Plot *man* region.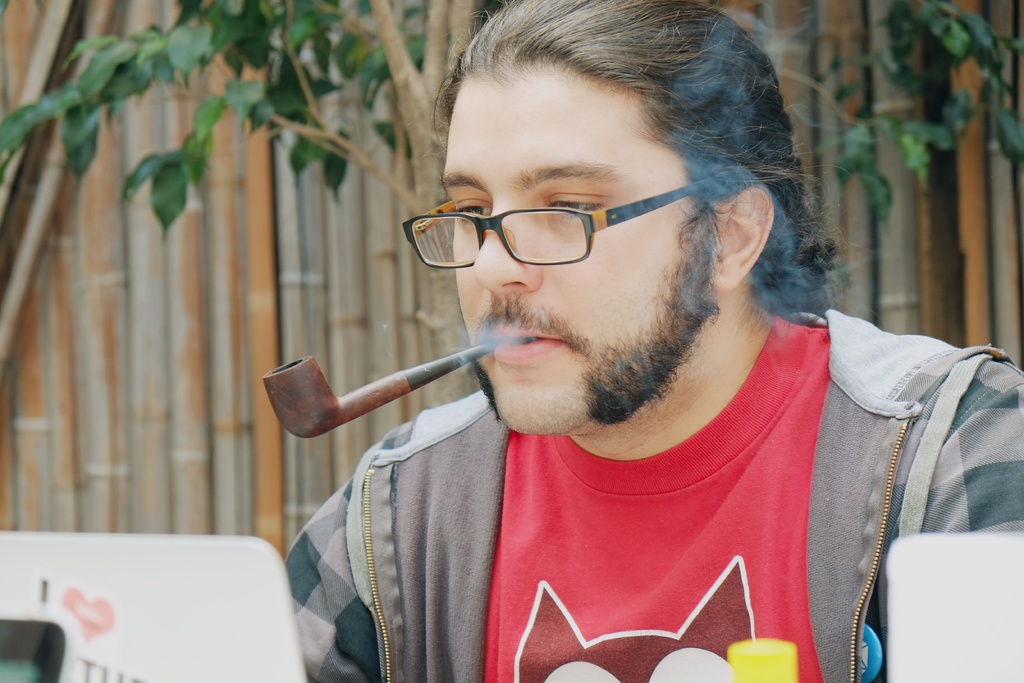
Plotted at region(250, 11, 1023, 672).
